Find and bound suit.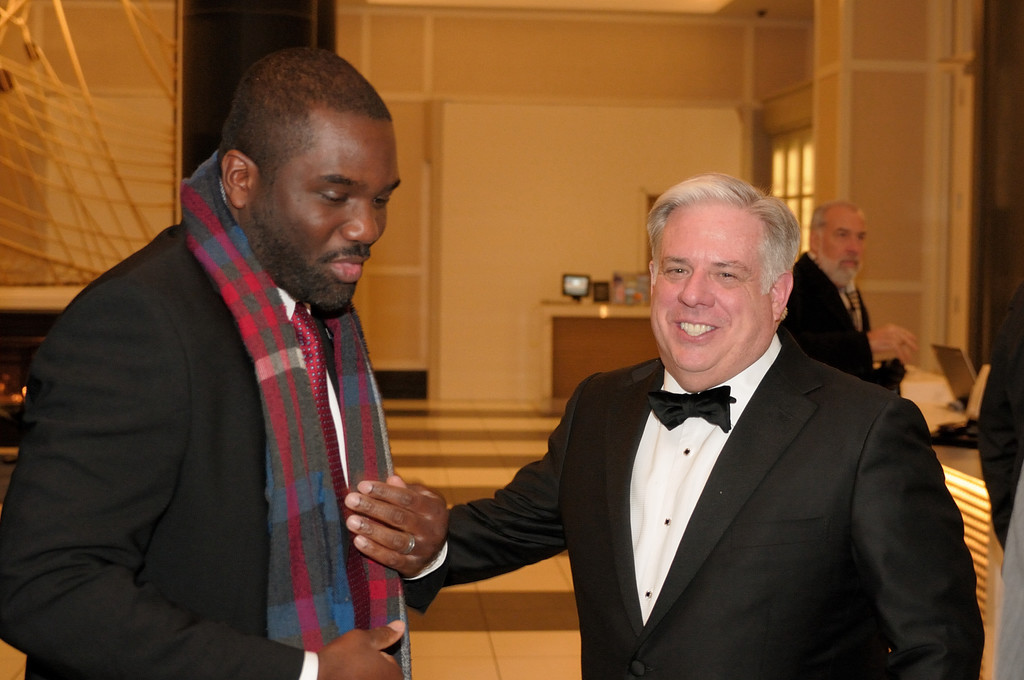
Bound: x1=0, y1=219, x2=451, y2=679.
